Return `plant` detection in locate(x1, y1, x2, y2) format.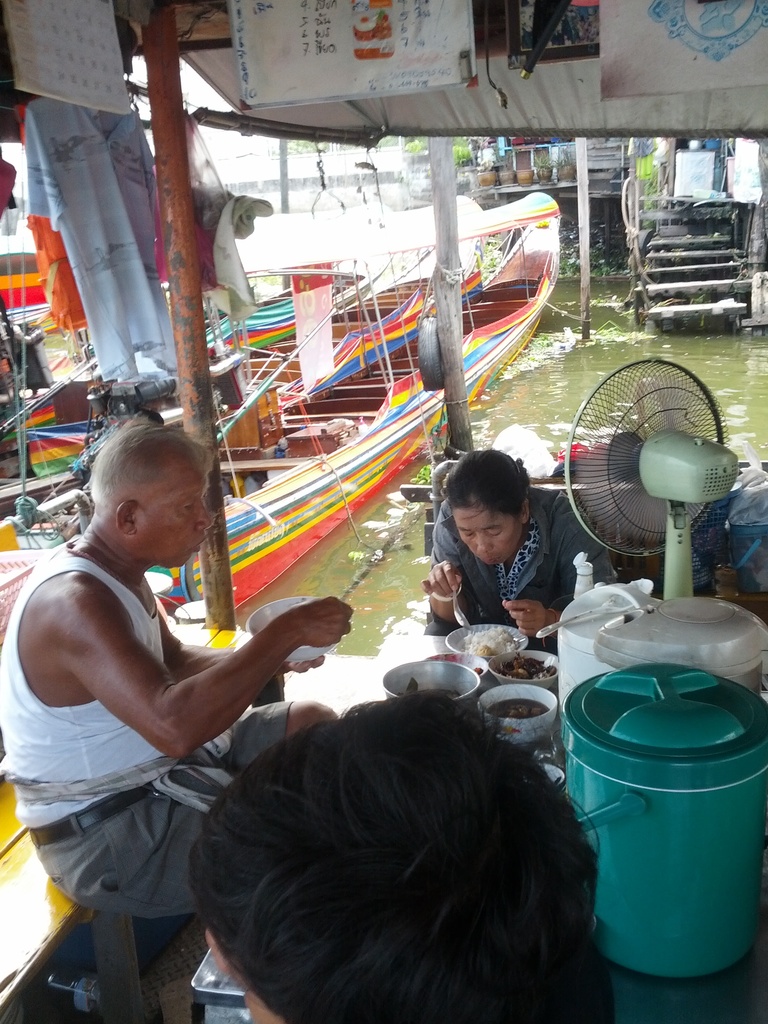
locate(455, 134, 472, 169).
